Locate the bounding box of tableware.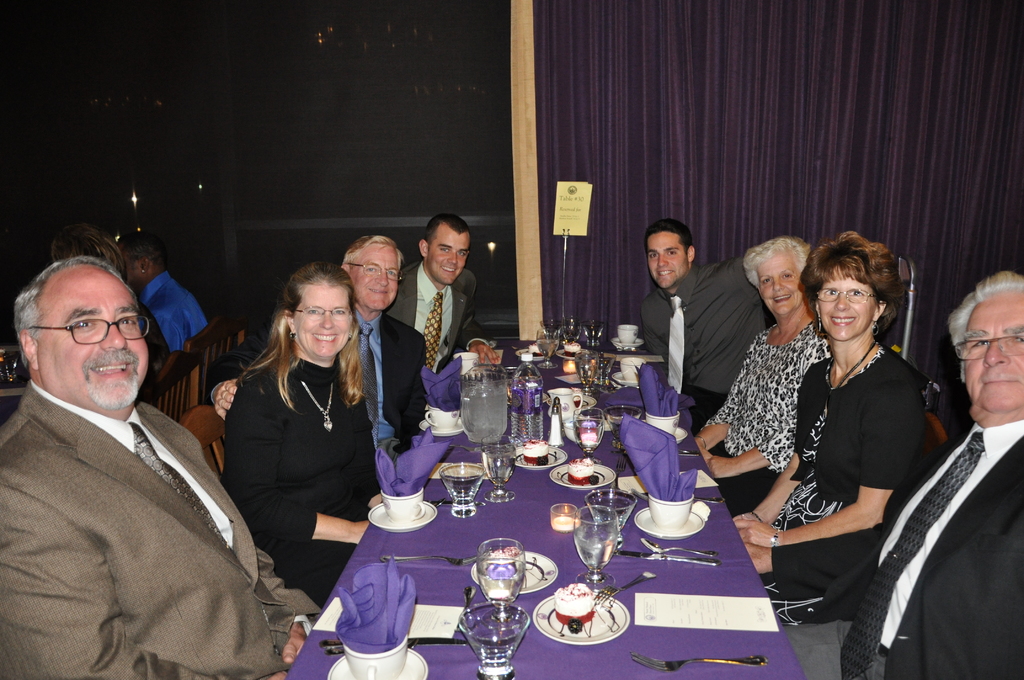
Bounding box: (x1=620, y1=357, x2=648, y2=380).
